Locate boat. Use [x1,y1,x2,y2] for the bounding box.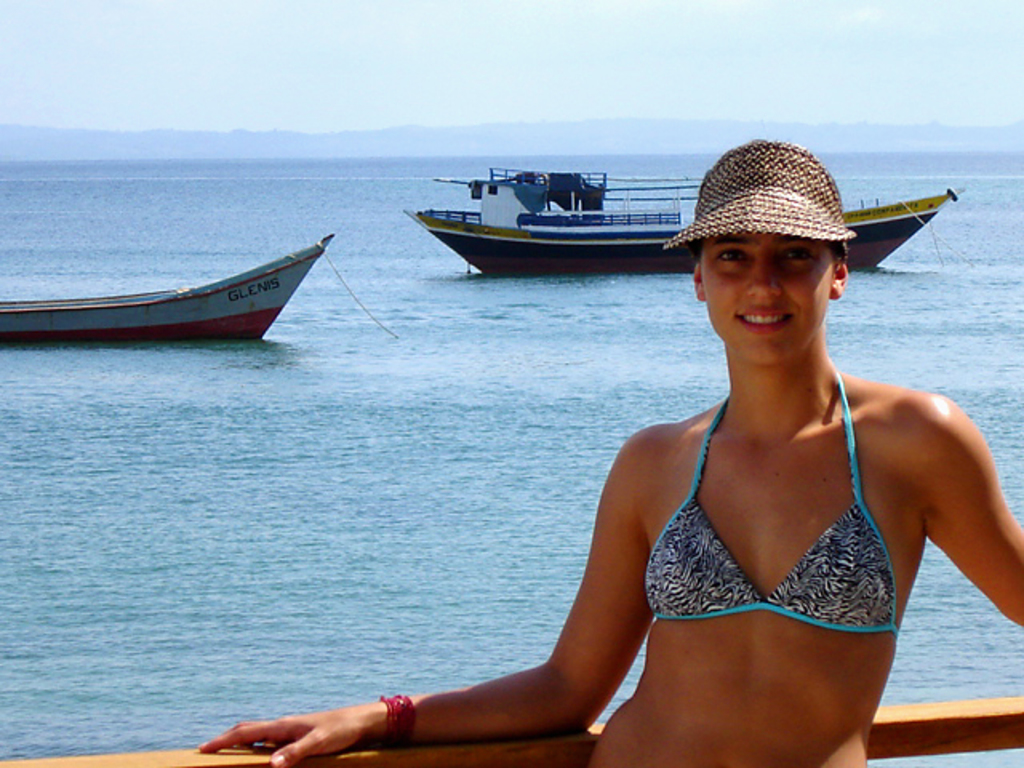
[0,226,360,339].
